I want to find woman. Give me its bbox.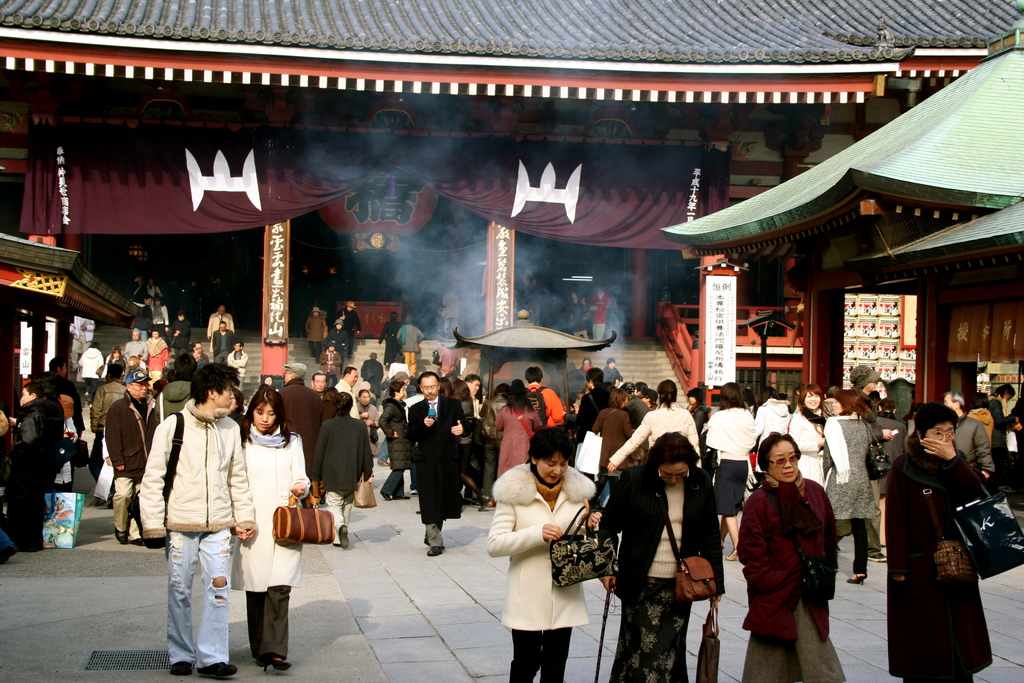
<bbox>607, 379, 703, 472</bbox>.
